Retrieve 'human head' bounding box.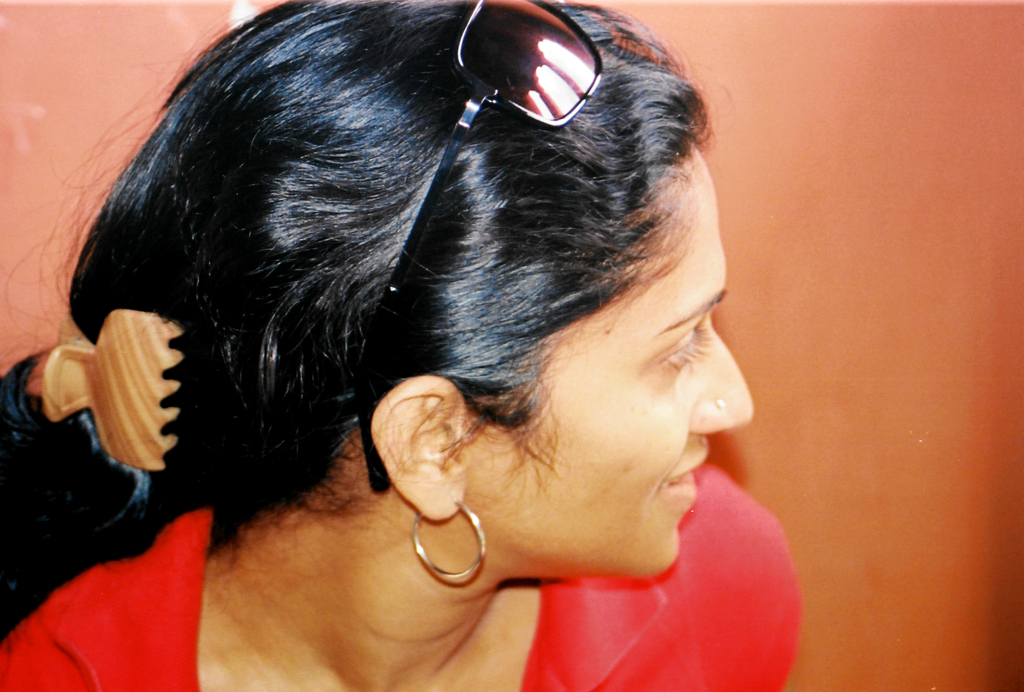
Bounding box: box=[69, 0, 728, 615].
